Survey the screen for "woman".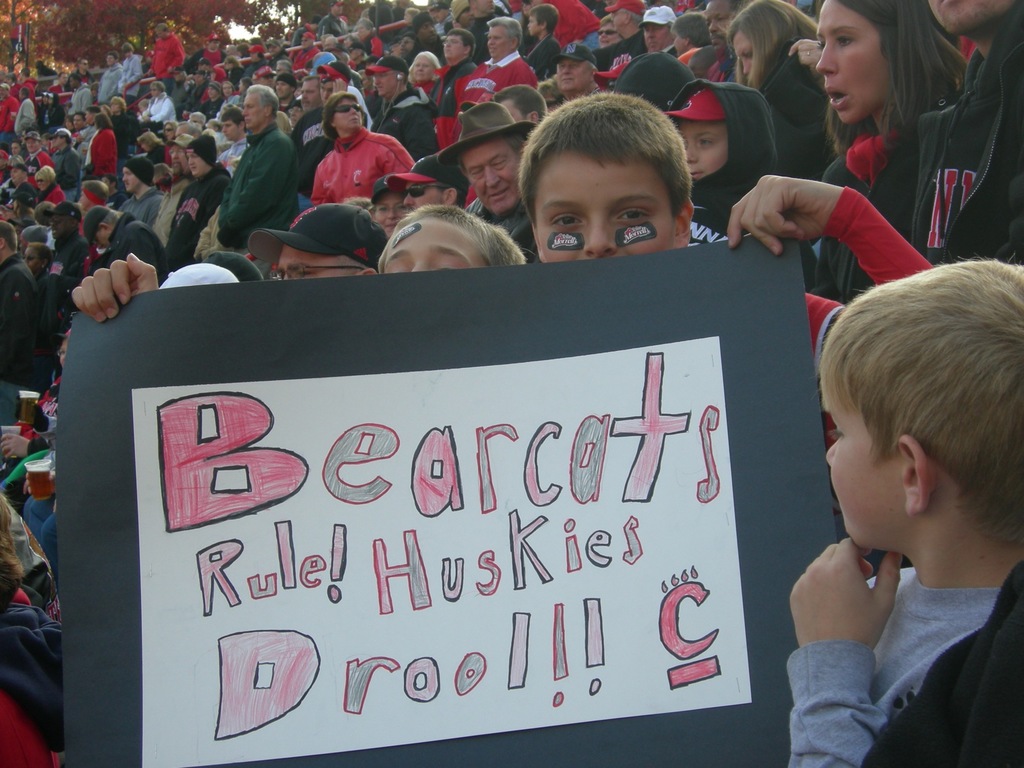
Survey found: left=269, top=109, right=293, bottom=138.
